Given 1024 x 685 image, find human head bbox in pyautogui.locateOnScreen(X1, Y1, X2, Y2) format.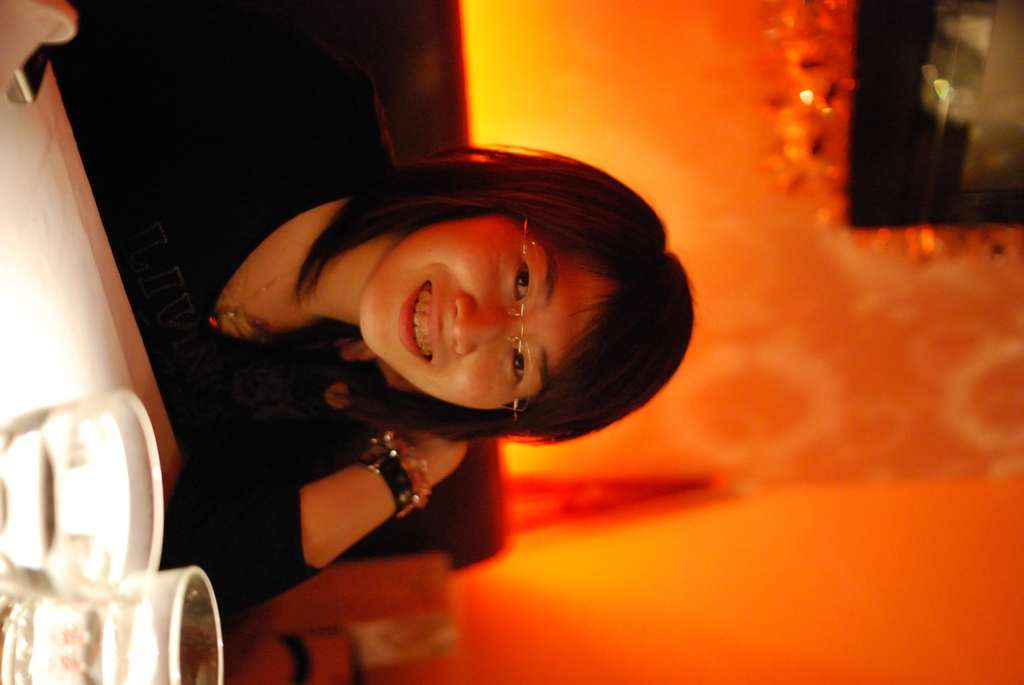
pyautogui.locateOnScreen(341, 175, 605, 409).
